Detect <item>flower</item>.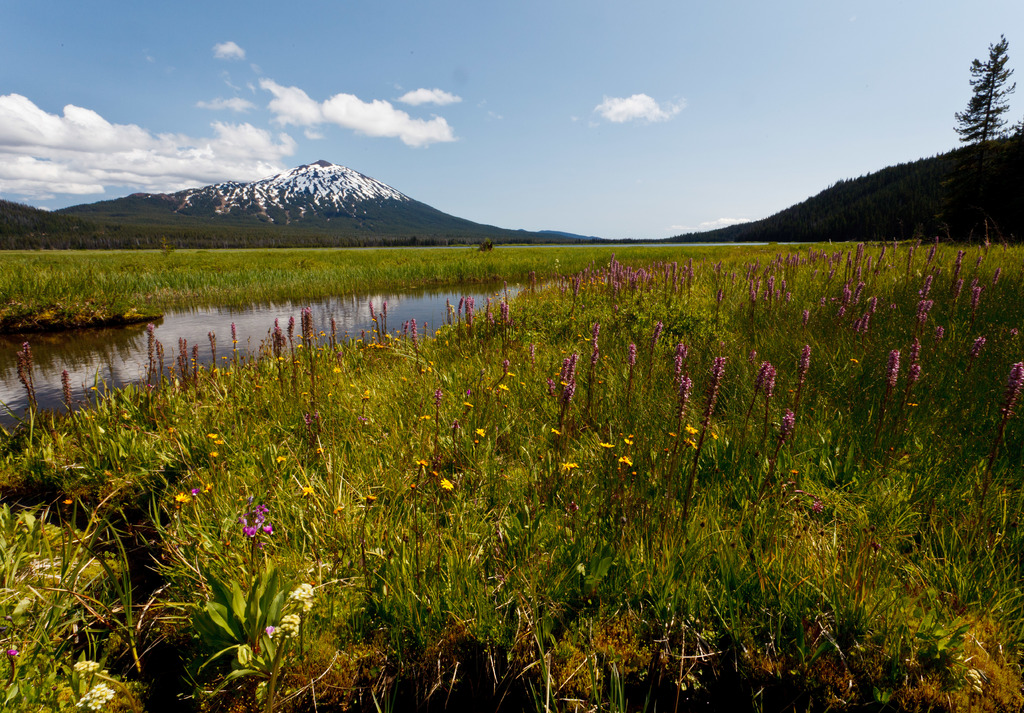
Detected at 685/423/698/433.
